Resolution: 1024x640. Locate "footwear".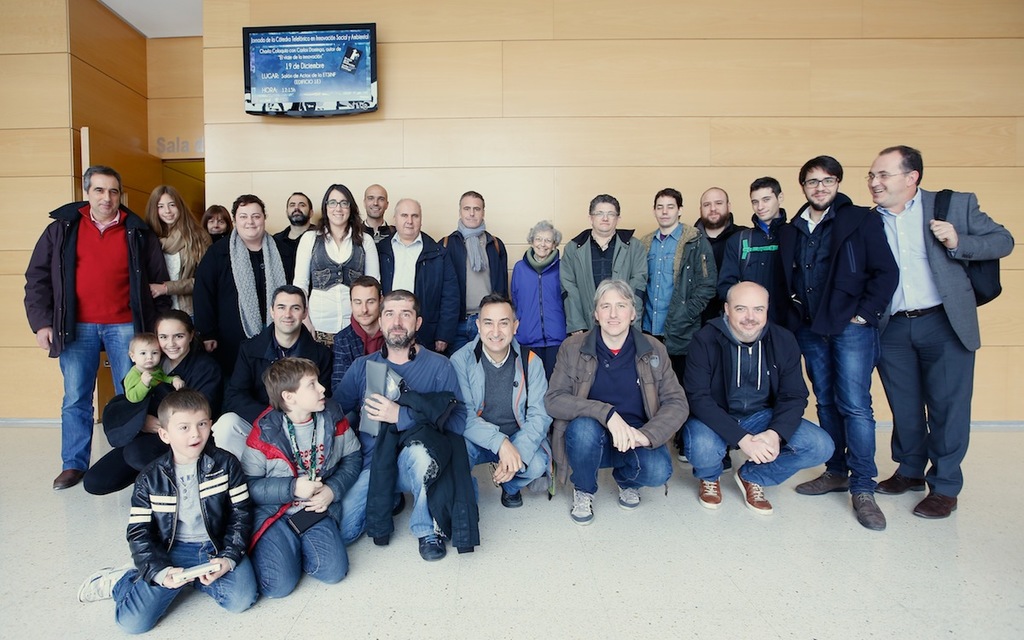
<region>376, 538, 386, 545</region>.
